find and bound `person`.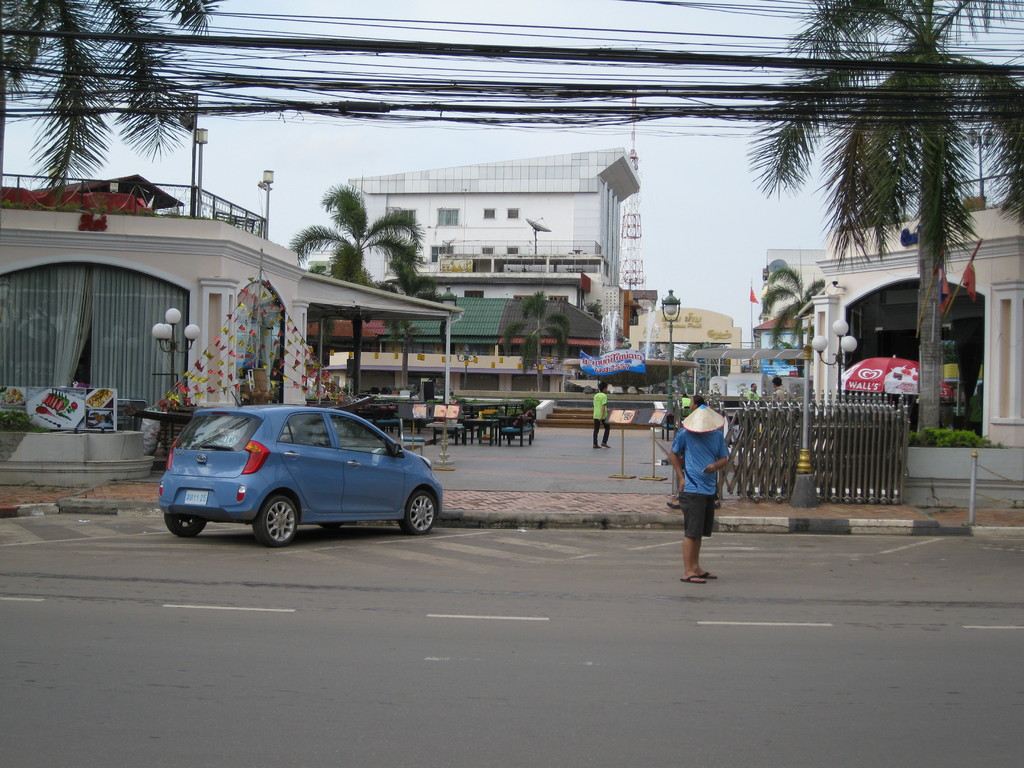
Bound: box(744, 382, 762, 404).
